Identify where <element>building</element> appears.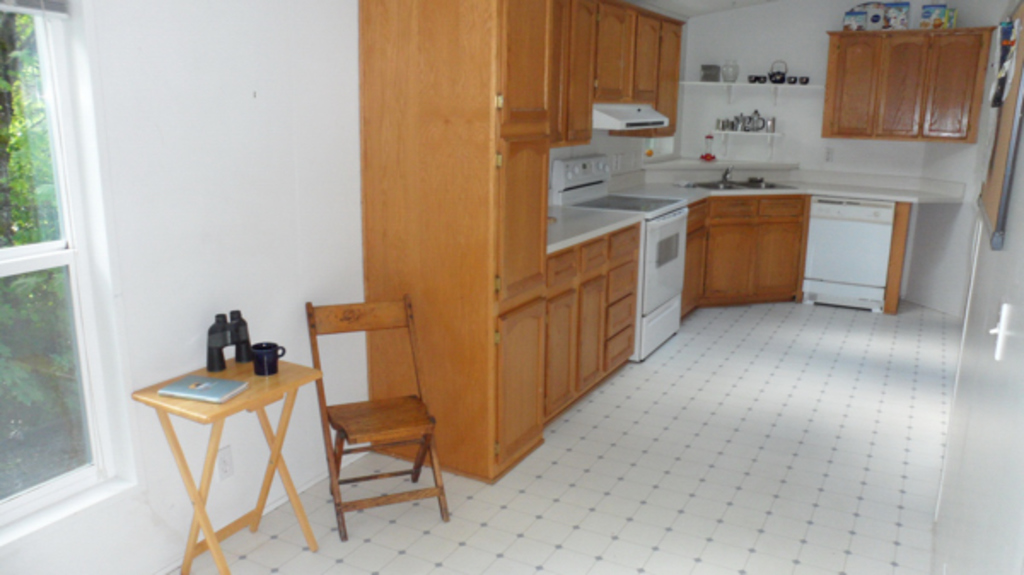
Appears at rect(2, 0, 1022, 573).
